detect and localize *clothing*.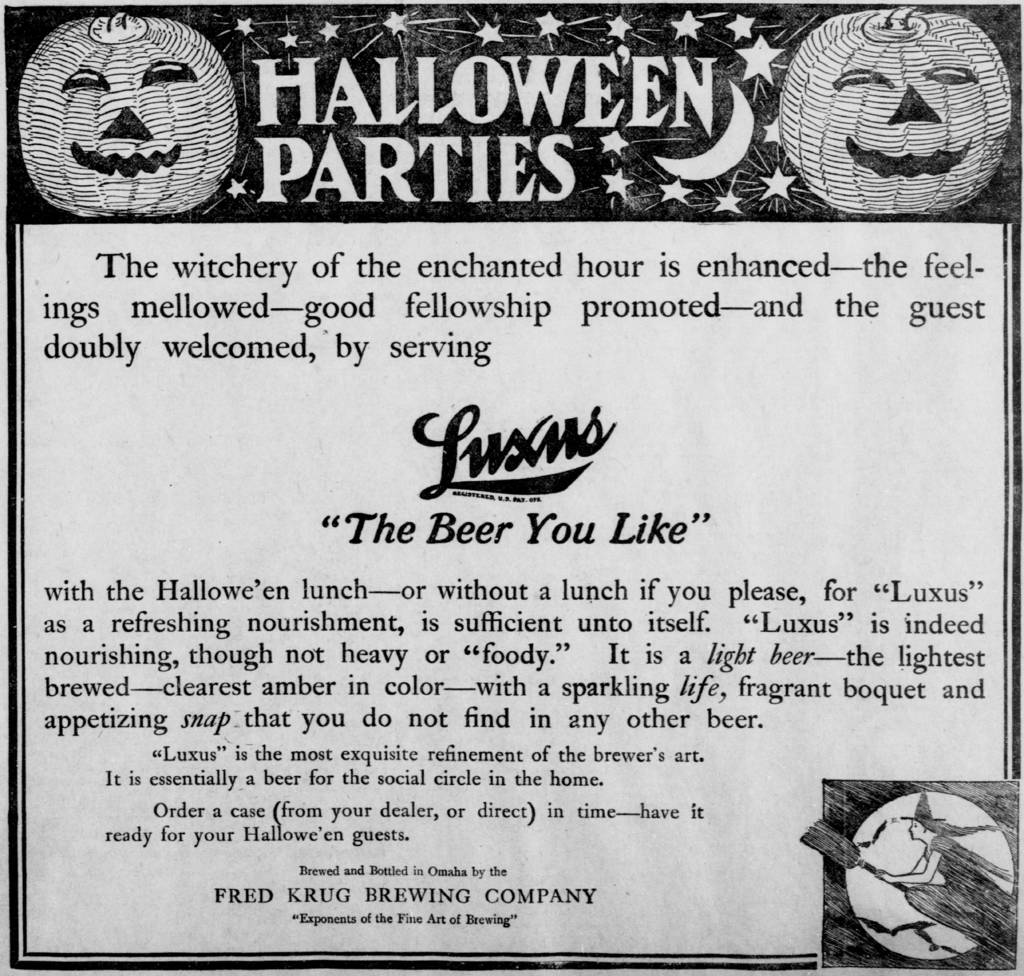
Localized at 914, 833, 1023, 947.
